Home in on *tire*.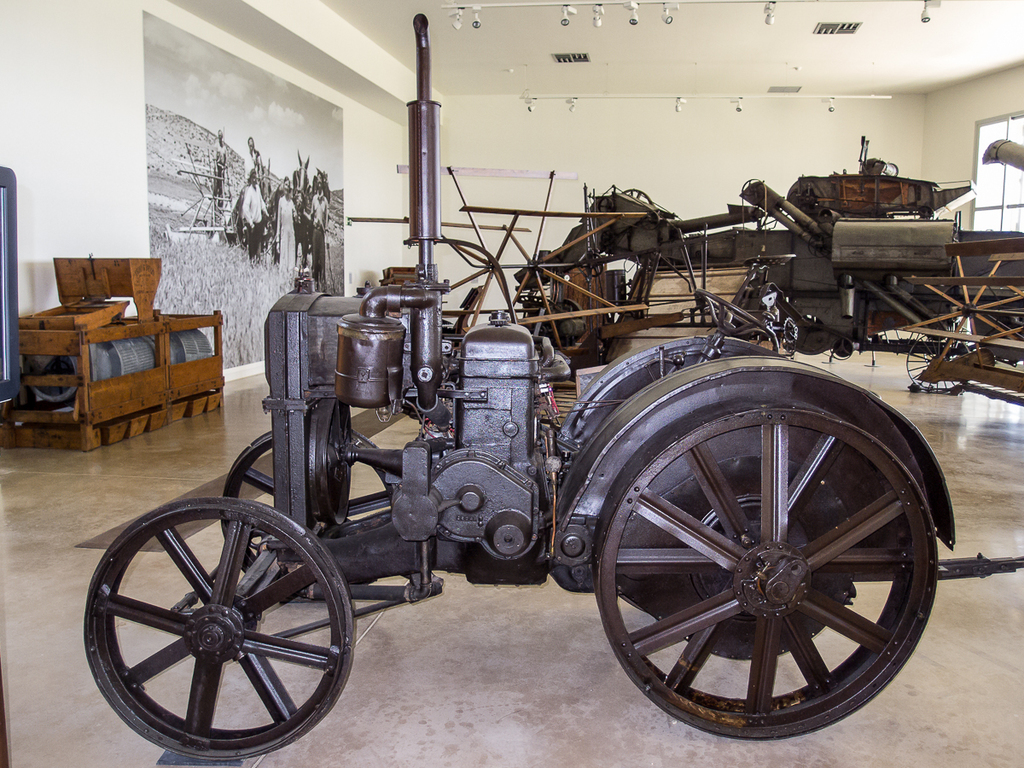
Homed in at select_region(81, 496, 353, 758).
